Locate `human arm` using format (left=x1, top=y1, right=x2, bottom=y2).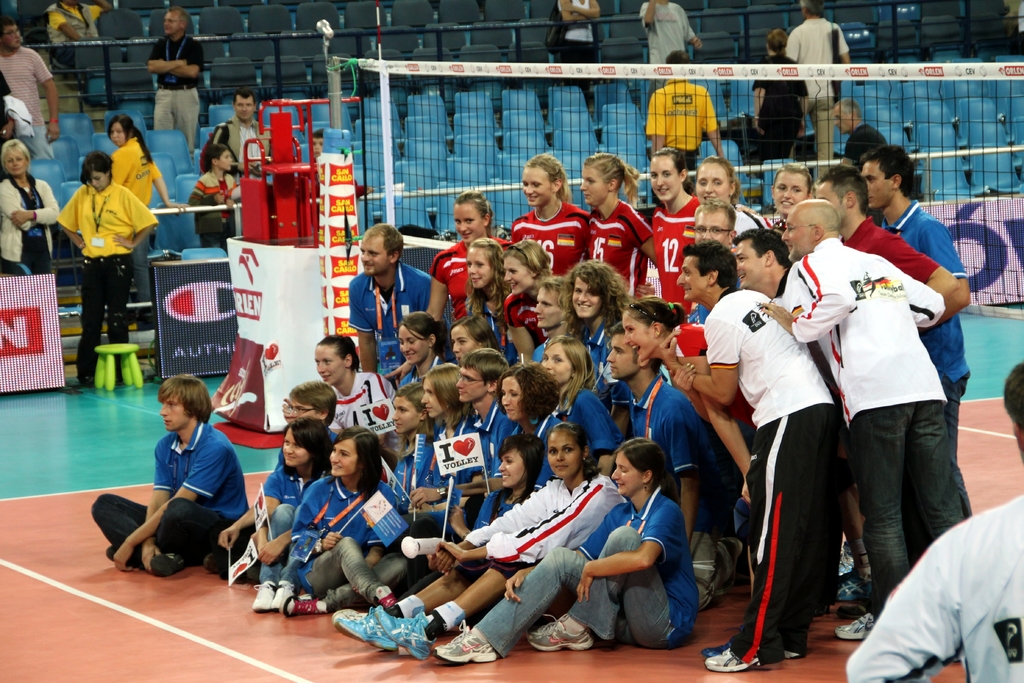
(left=634, top=281, right=651, bottom=299).
